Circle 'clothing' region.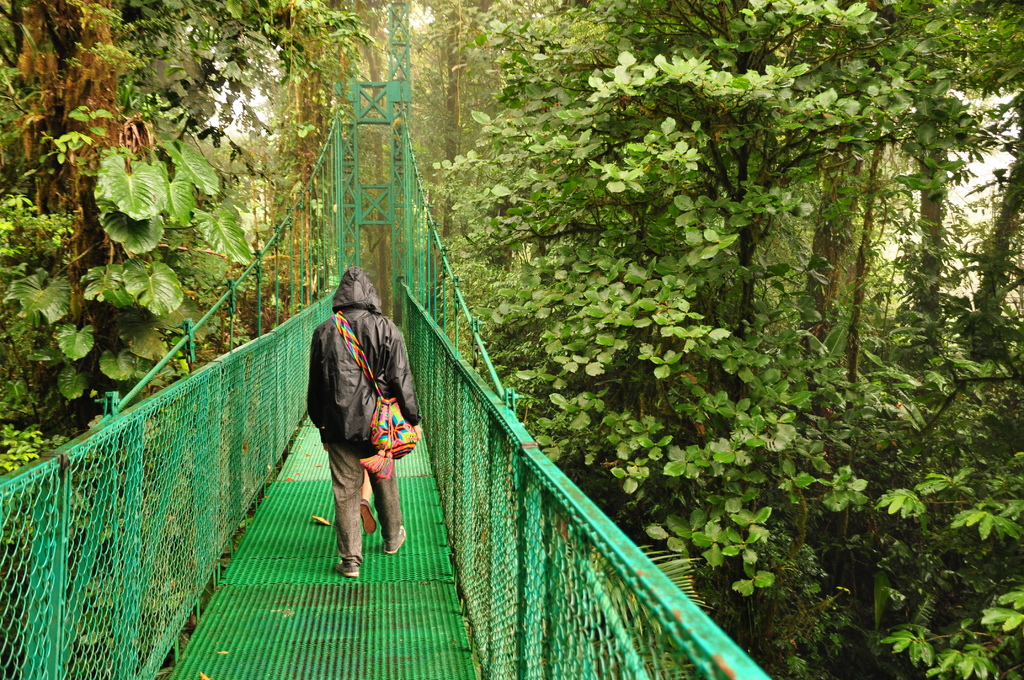
Region: left=302, top=261, right=411, bottom=552.
